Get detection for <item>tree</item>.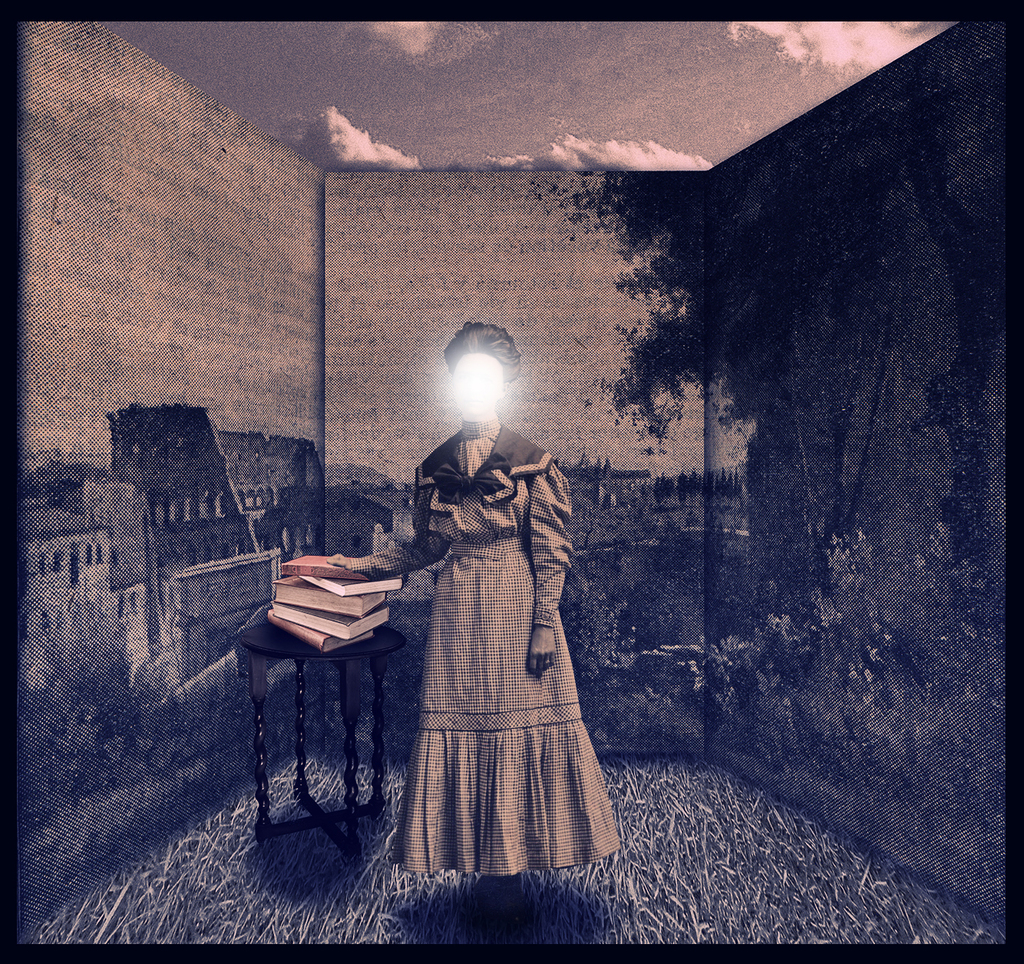
Detection: 523,21,992,659.
